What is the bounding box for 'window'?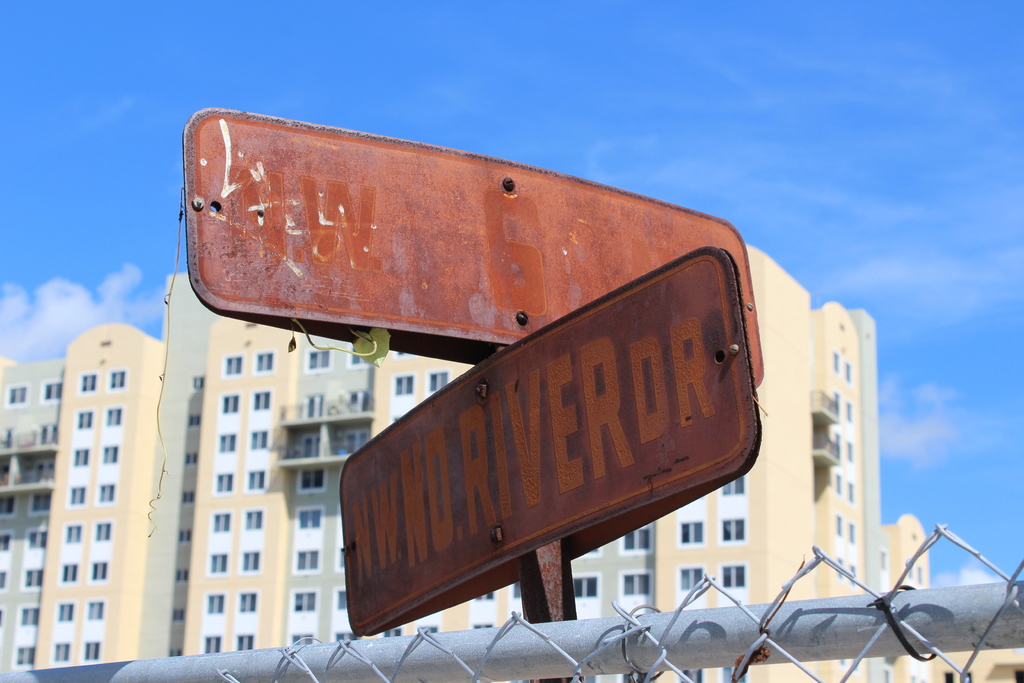
[x1=250, y1=473, x2=264, y2=489].
